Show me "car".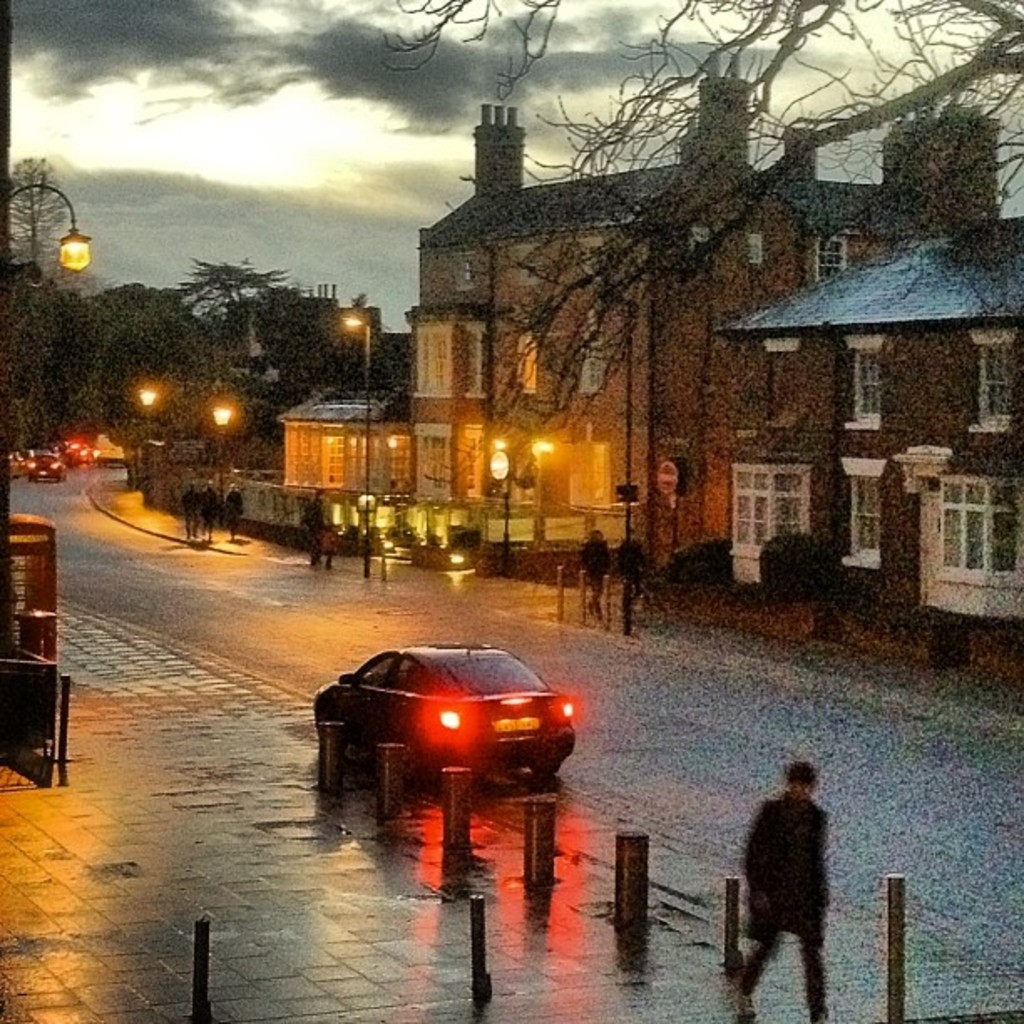
"car" is here: [62, 433, 87, 457].
